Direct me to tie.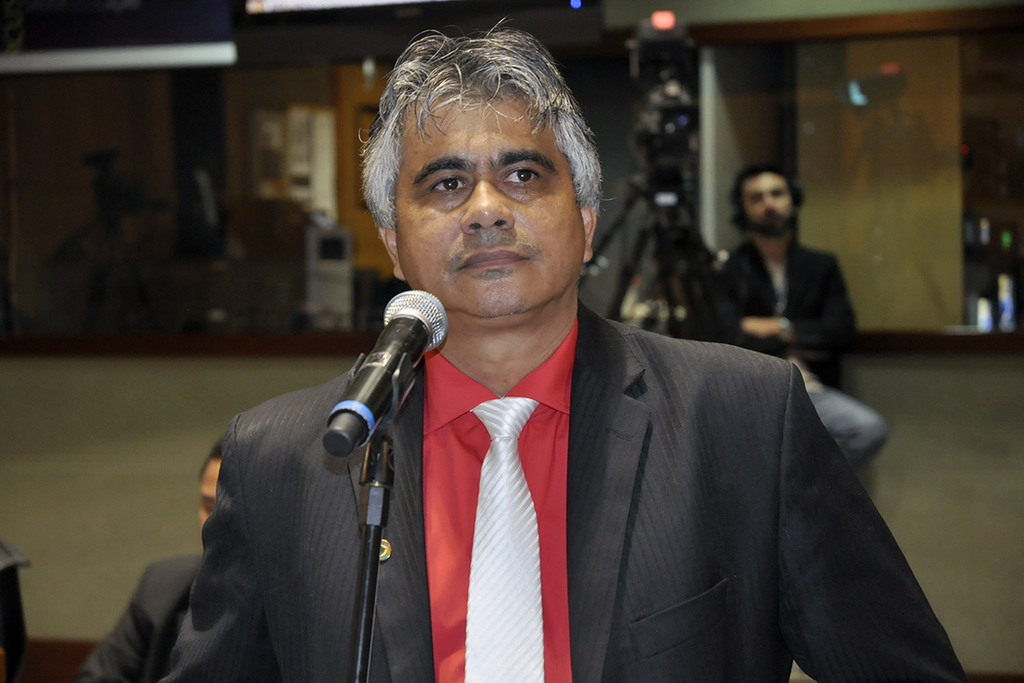
Direction: (468, 395, 545, 682).
